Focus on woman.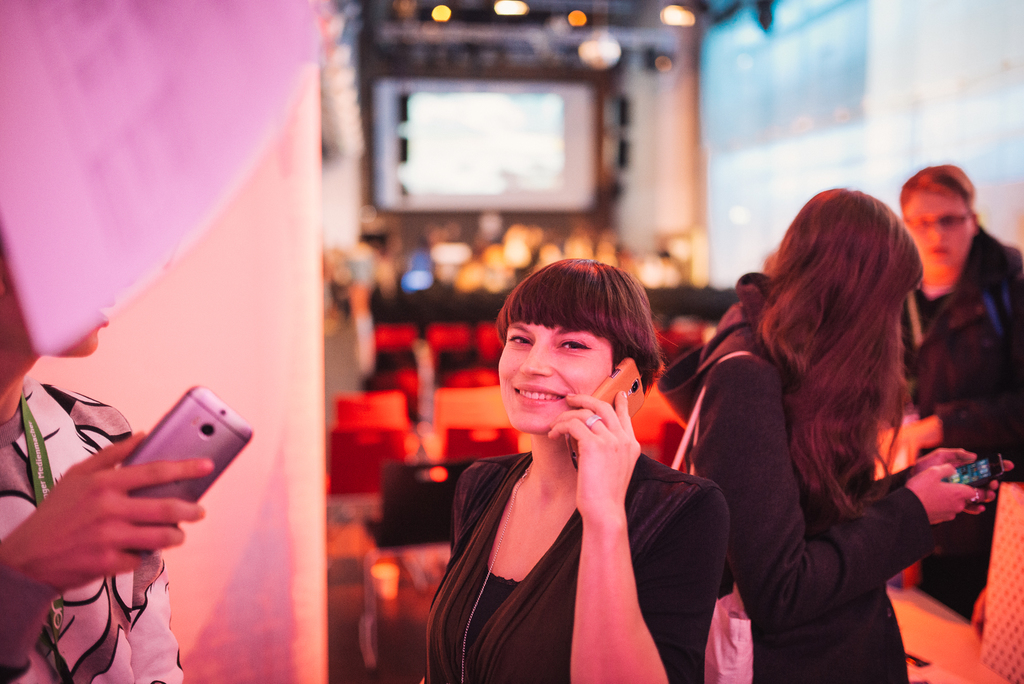
Focused at crop(413, 260, 745, 681).
